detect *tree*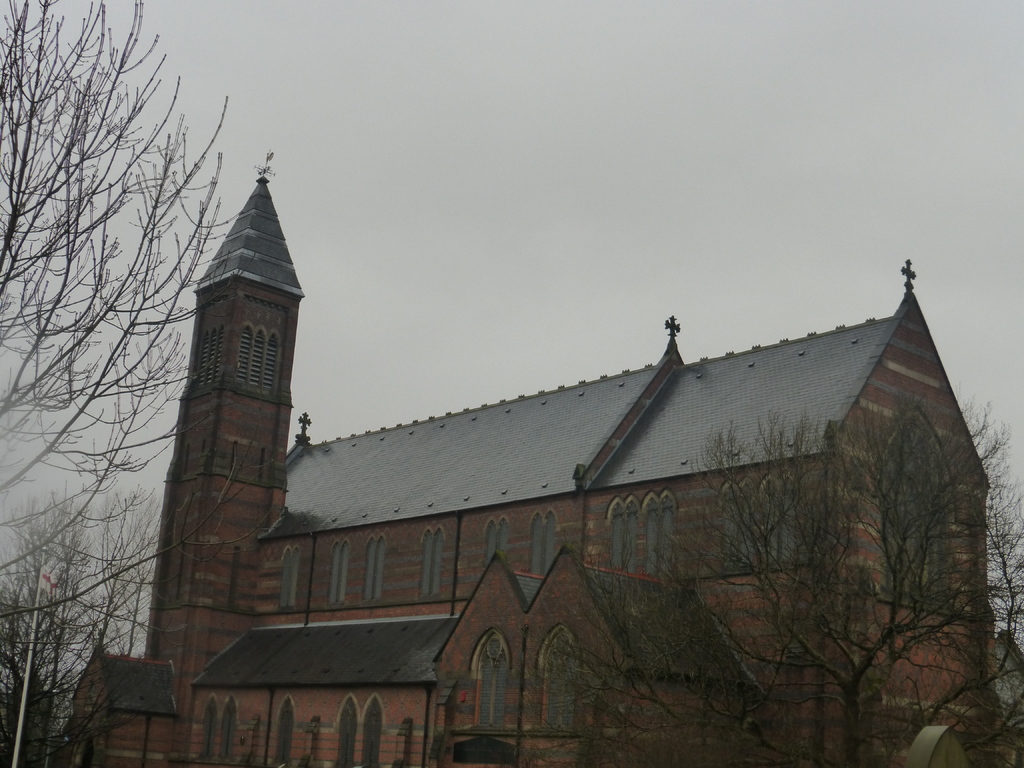
{"x1": 25, "y1": 0, "x2": 207, "y2": 752}
